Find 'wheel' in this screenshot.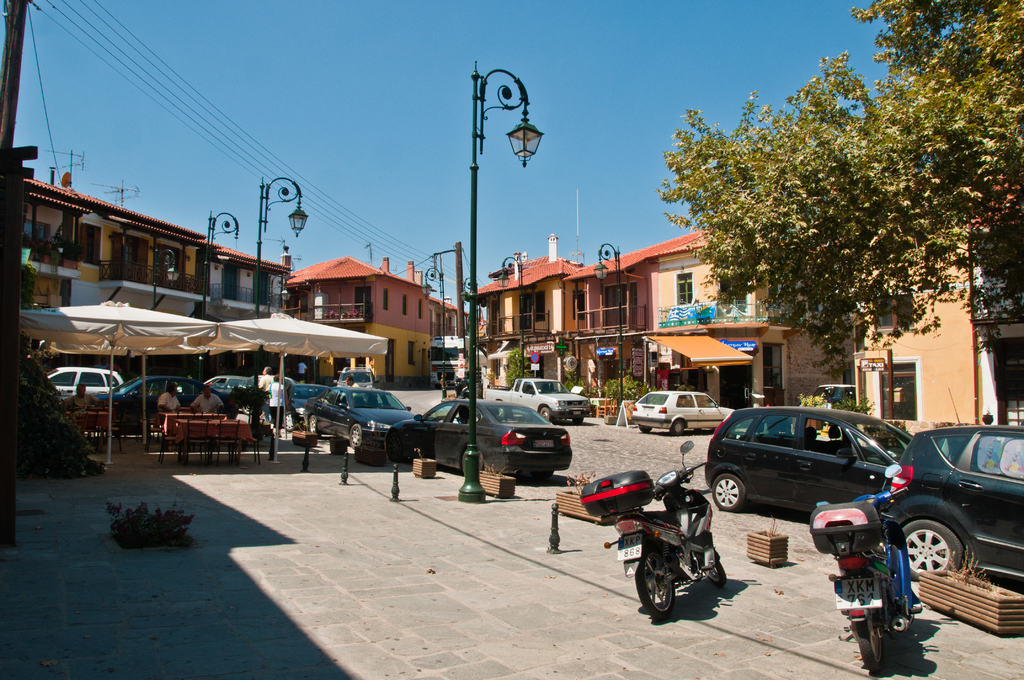
The bounding box for 'wheel' is 387/434/404/462.
